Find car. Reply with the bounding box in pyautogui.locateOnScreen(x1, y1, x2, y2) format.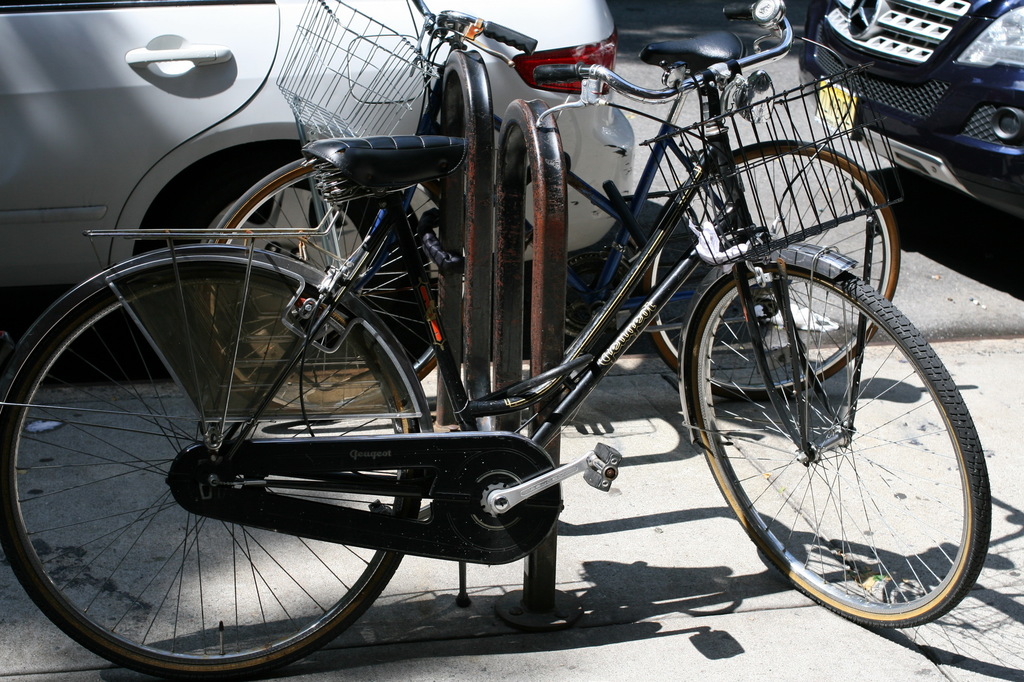
pyautogui.locateOnScreen(0, 0, 630, 369).
